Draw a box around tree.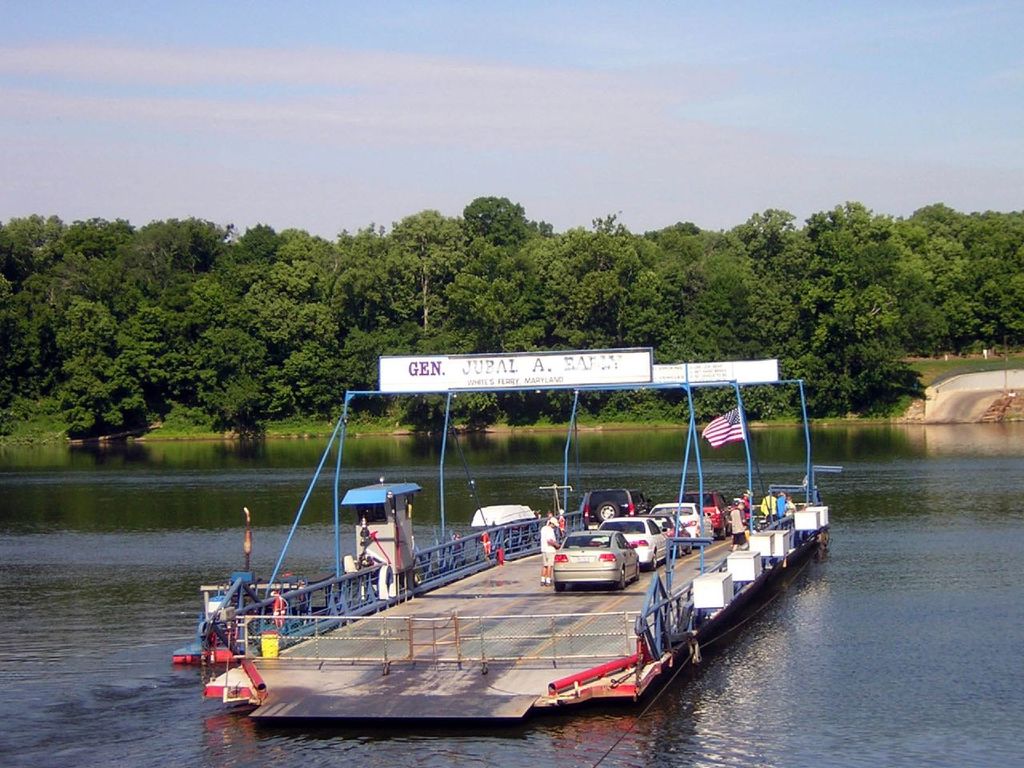
(0,193,1023,444).
